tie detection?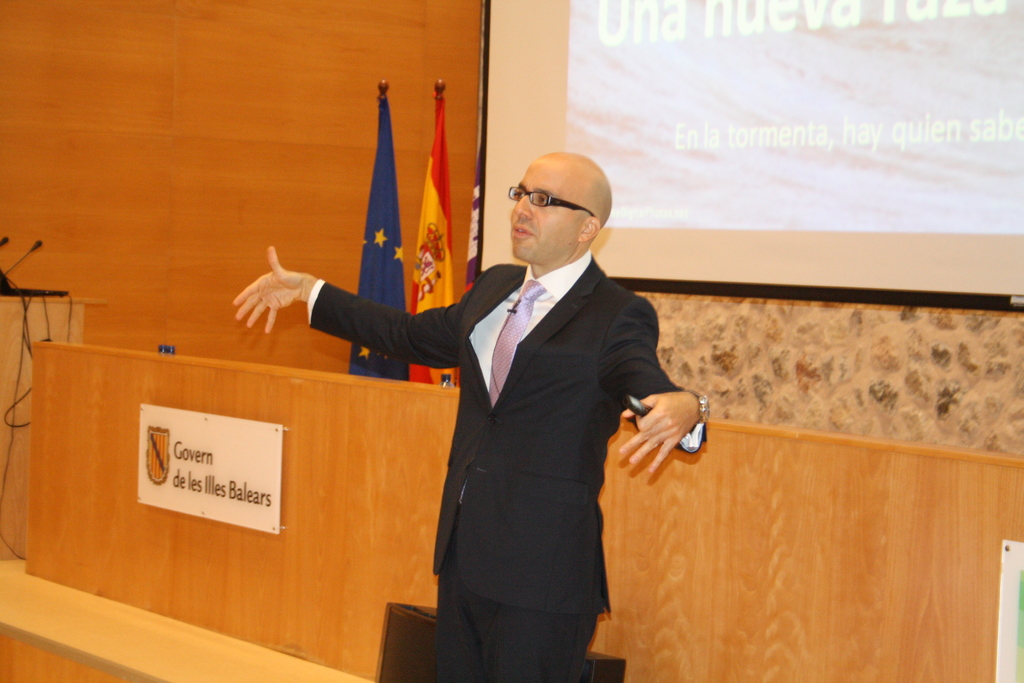
[492, 279, 547, 409]
